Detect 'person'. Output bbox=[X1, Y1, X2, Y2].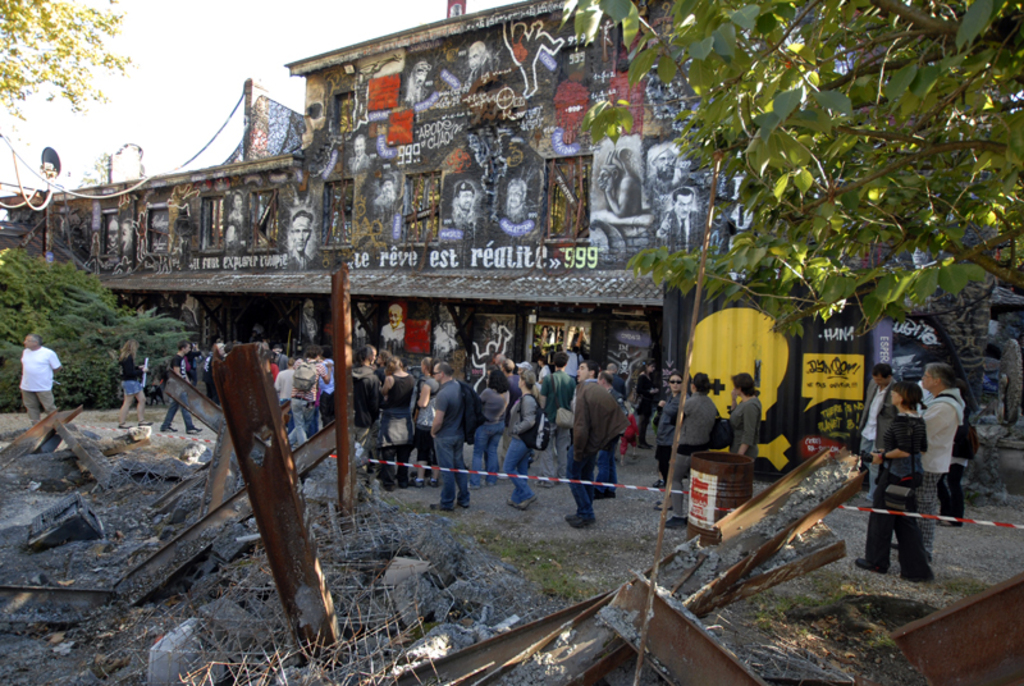
bbox=[404, 60, 433, 109].
